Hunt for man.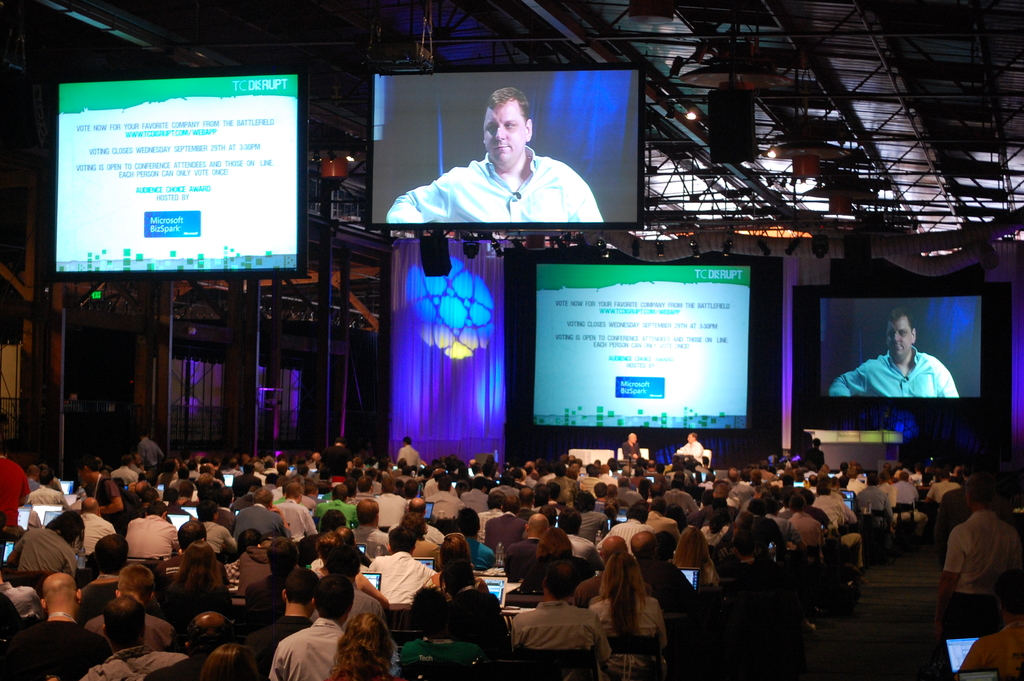
Hunted down at region(80, 561, 174, 660).
